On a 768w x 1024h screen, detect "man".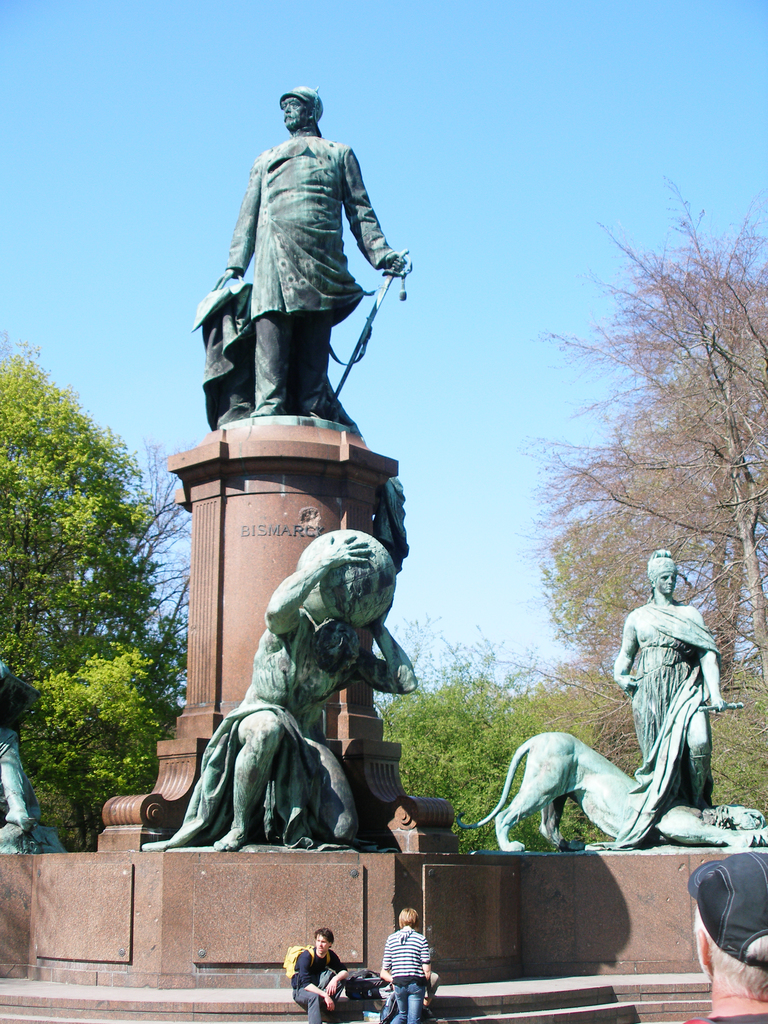
locate(663, 849, 767, 1023).
